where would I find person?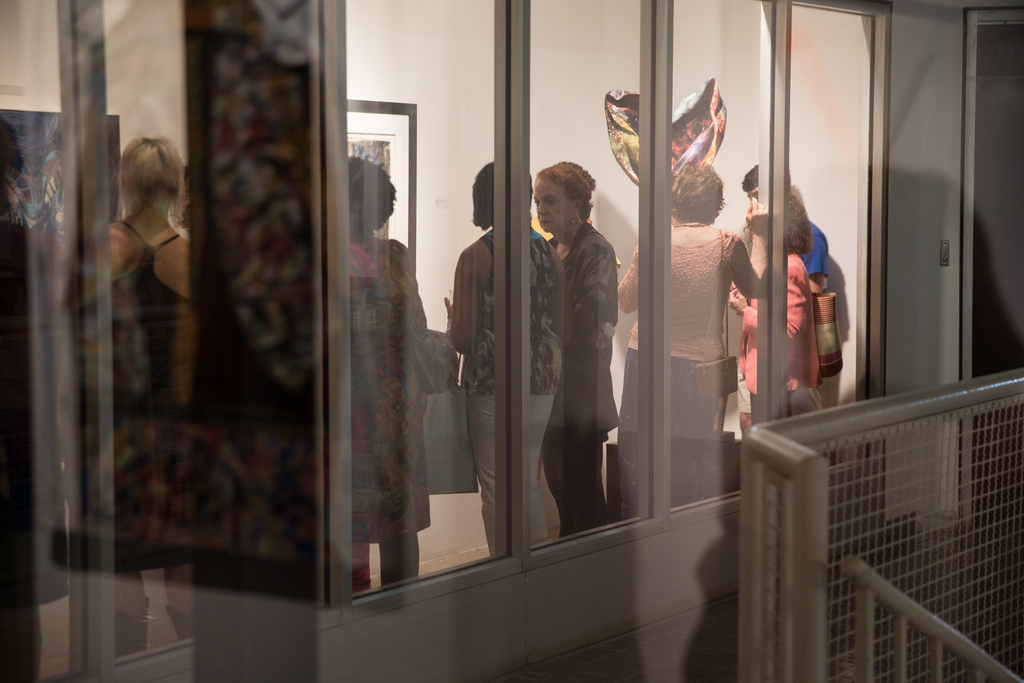
At (109, 137, 188, 657).
